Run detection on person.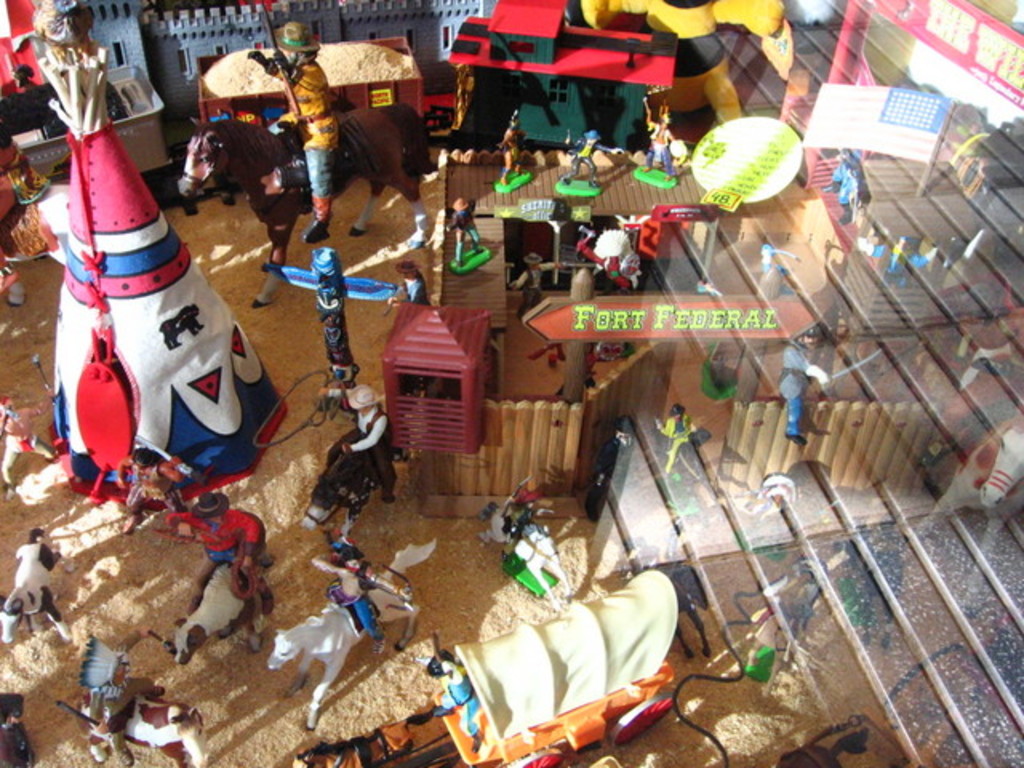
Result: Rect(562, 126, 629, 187).
